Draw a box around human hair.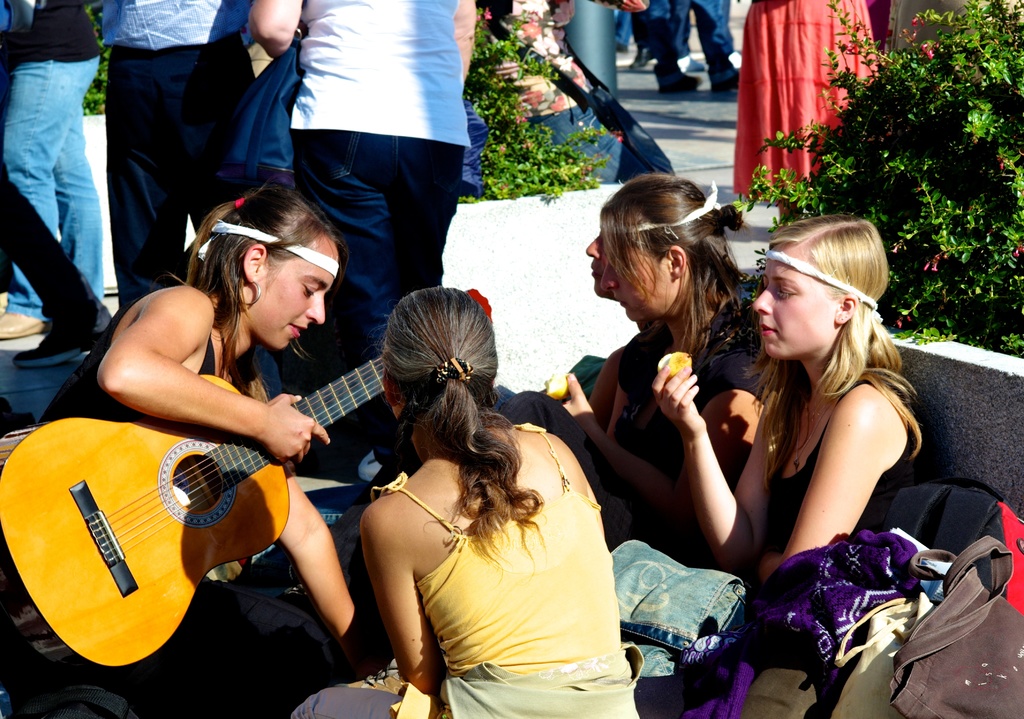
rect(753, 204, 897, 428).
